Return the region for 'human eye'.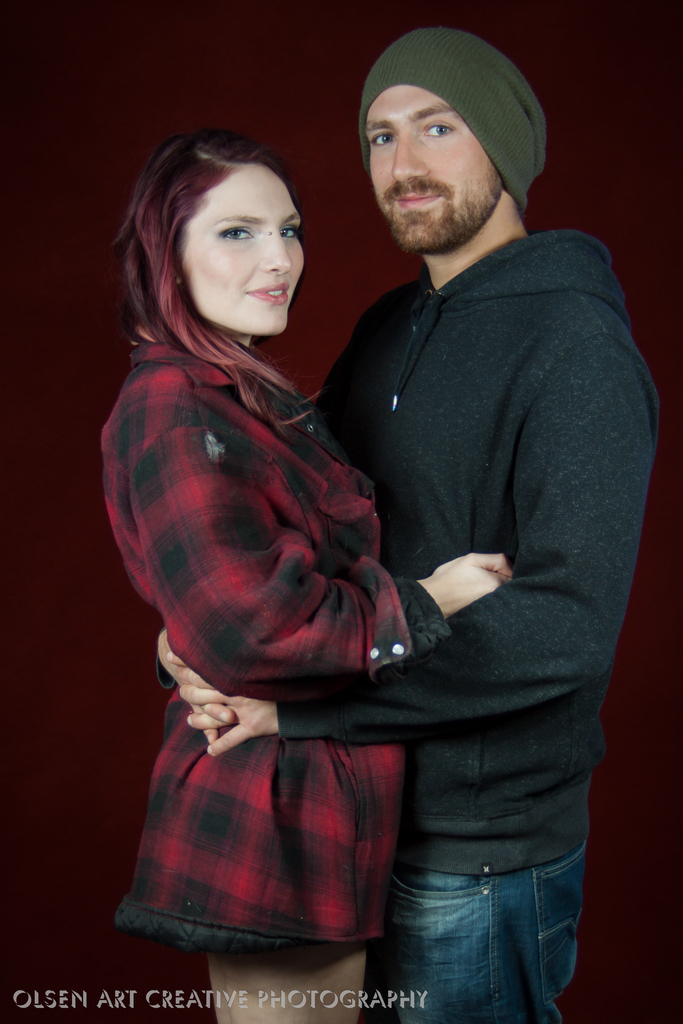
{"x1": 279, "y1": 220, "x2": 298, "y2": 239}.
